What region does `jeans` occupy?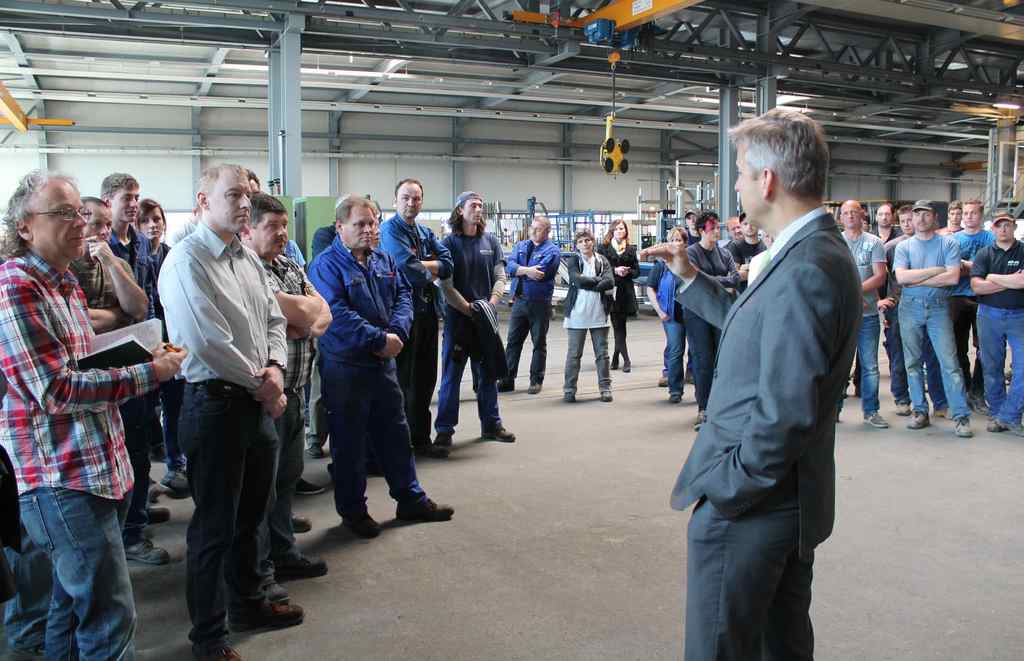
x1=163 y1=380 x2=182 y2=464.
